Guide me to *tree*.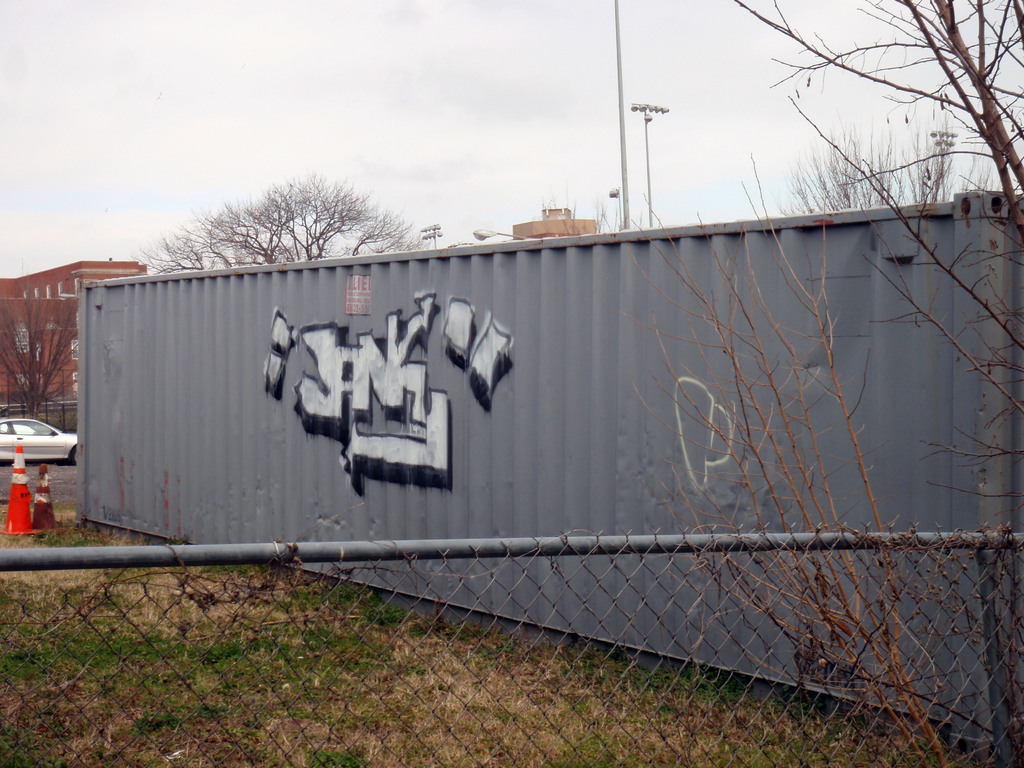
Guidance: x1=520 y1=182 x2=668 y2=249.
